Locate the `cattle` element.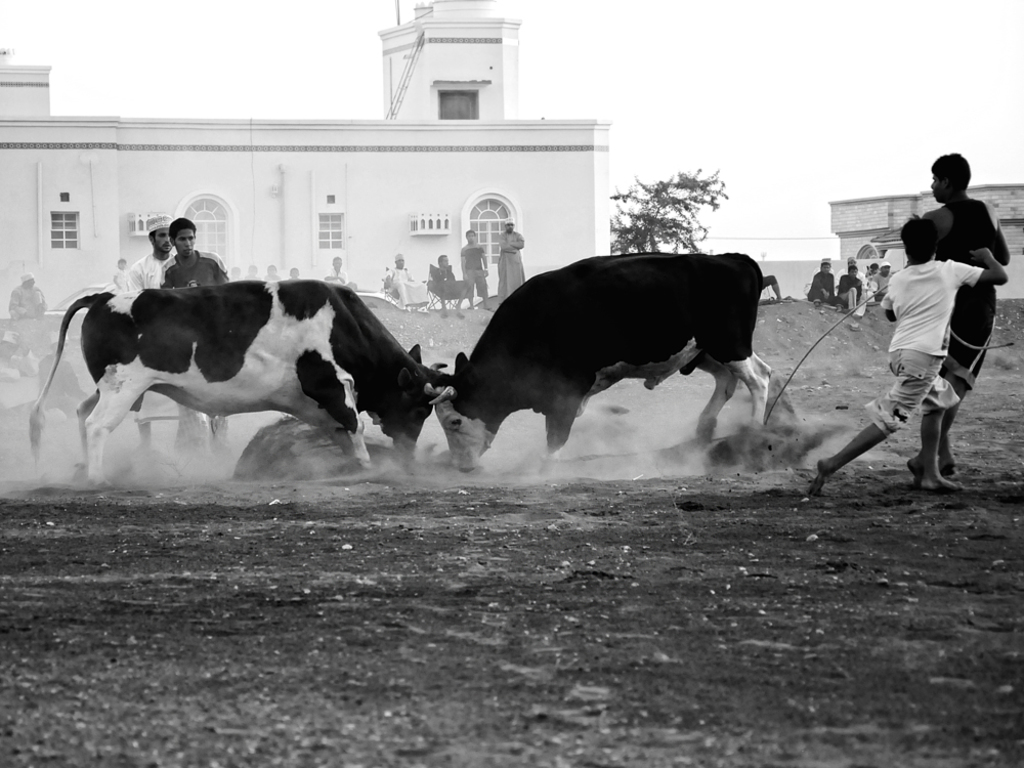
Element bbox: (31,288,445,465).
